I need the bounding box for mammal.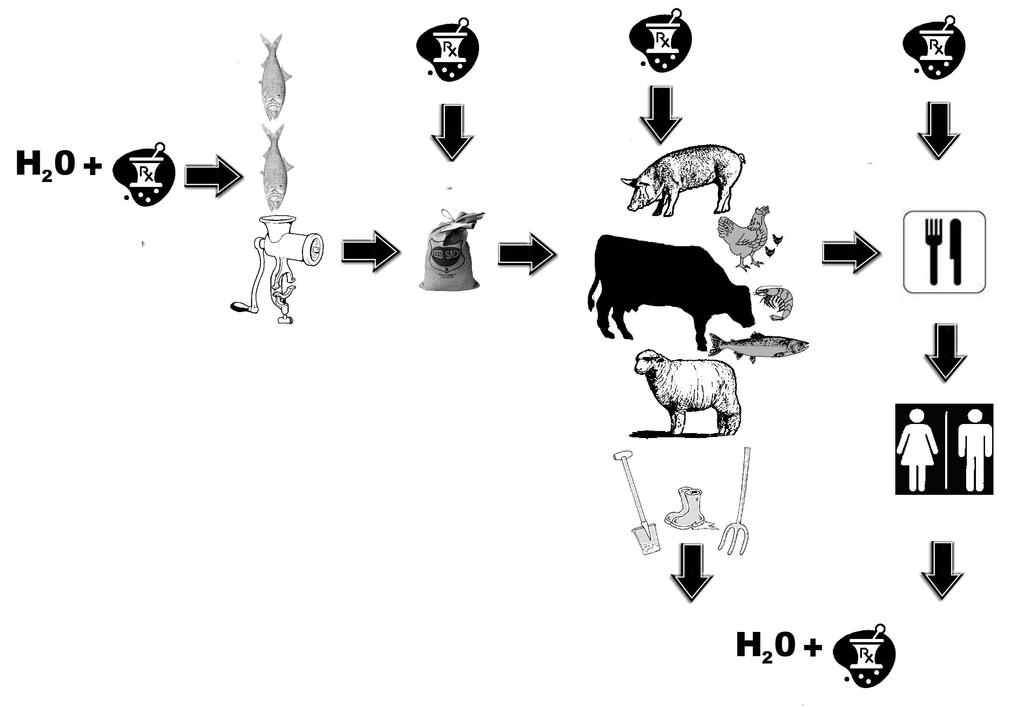
Here it is: 894/407/937/491.
